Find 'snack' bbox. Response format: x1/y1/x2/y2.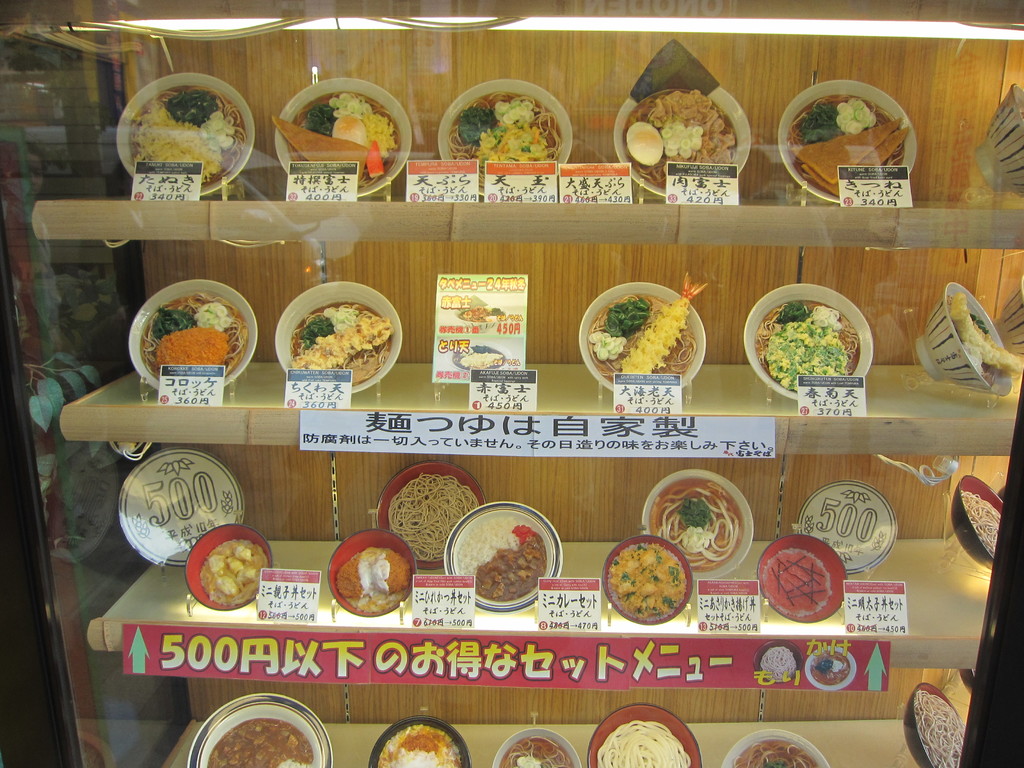
649/485/762/571.
